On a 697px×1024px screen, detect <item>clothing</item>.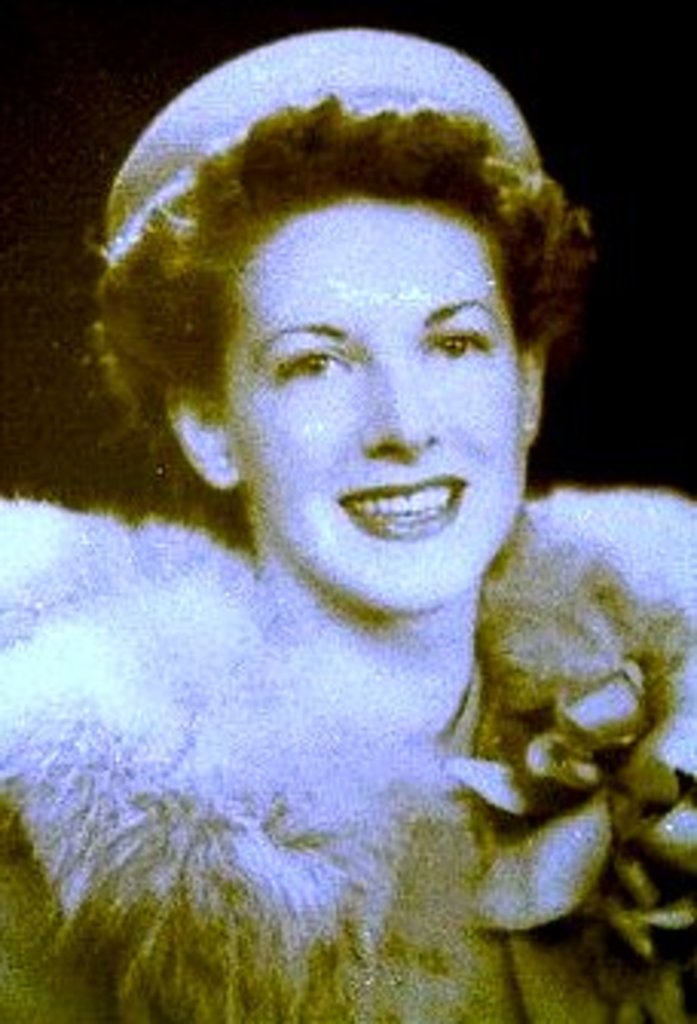
0,492,694,1021.
